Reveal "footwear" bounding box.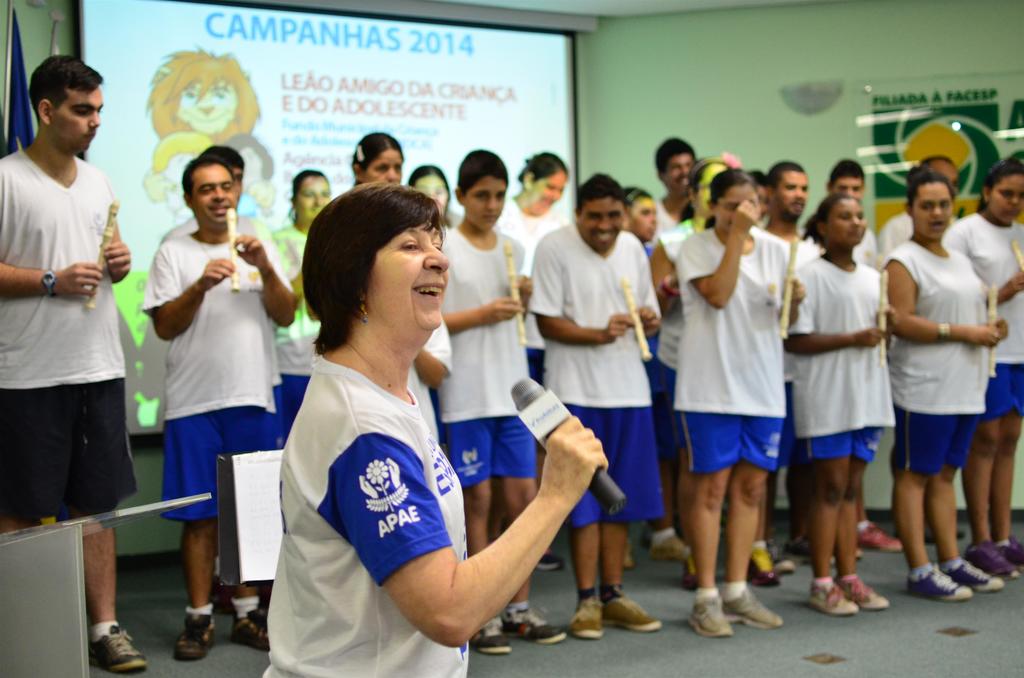
Revealed: region(532, 546, 565, 572).
